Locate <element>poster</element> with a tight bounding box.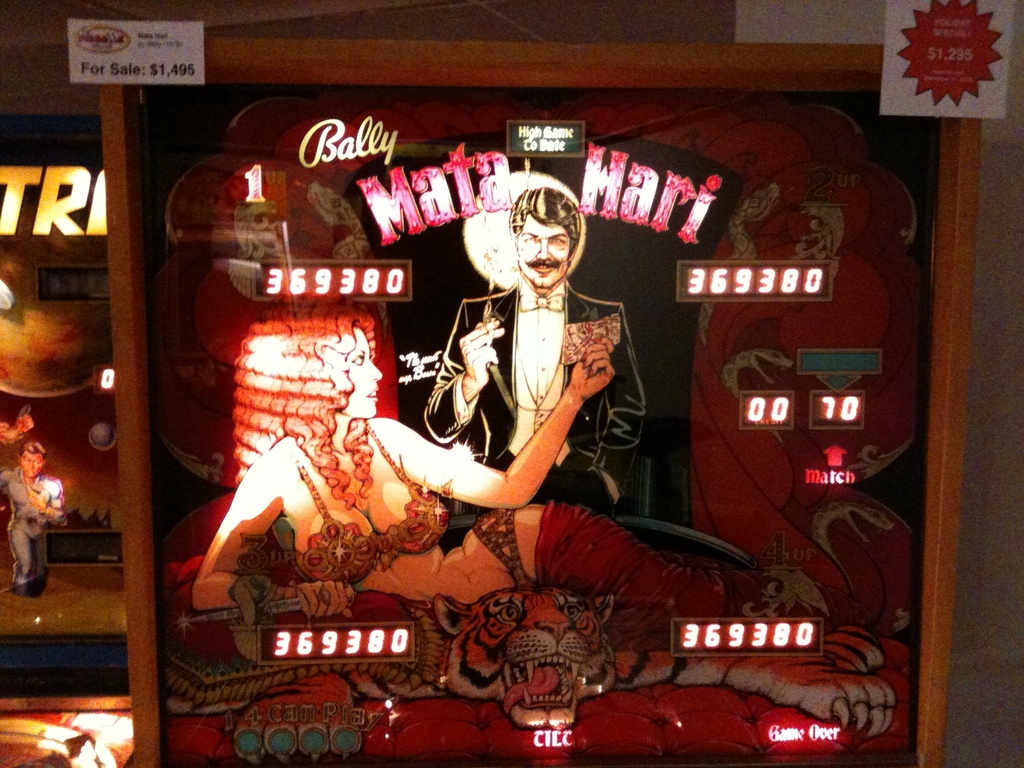
detection(76, 15, 206, 86).
